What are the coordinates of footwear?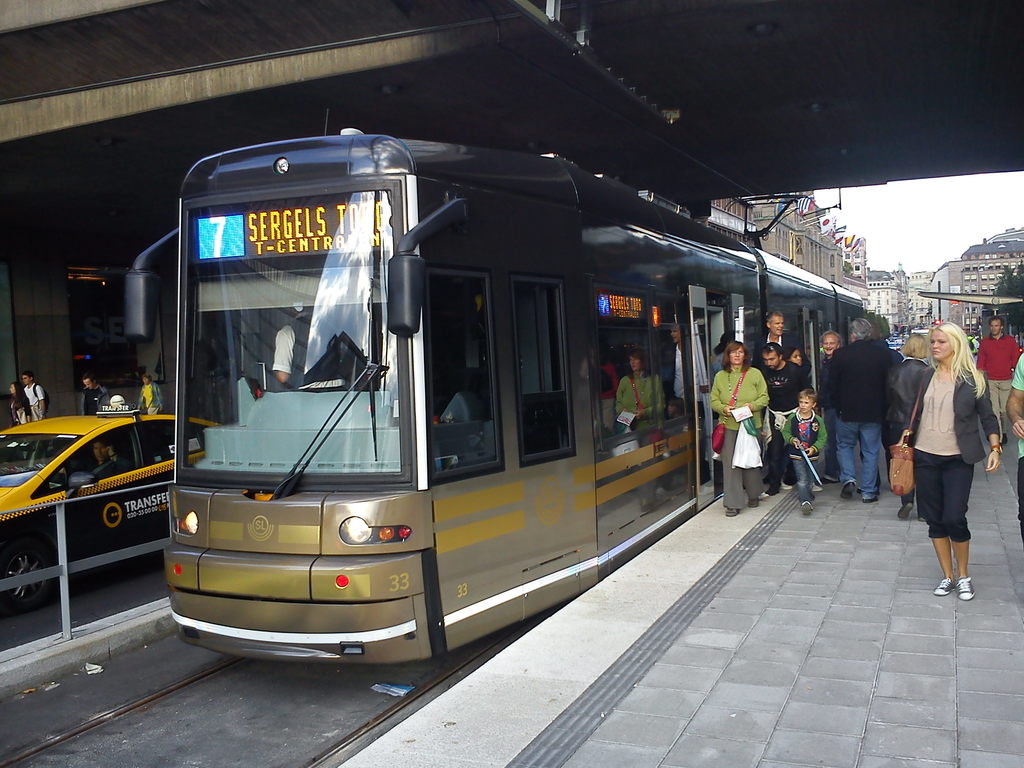
box=[935, 575, 957, 597].
